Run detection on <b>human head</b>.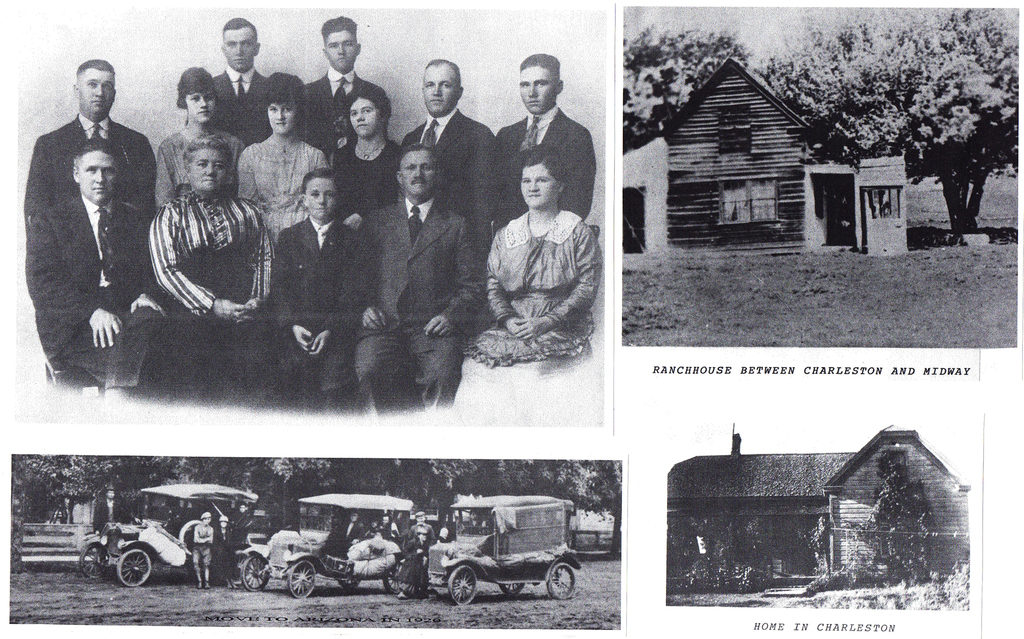
Result: {"x1": 179, "y1": 65, "x2": 216, "y2": 124}.
